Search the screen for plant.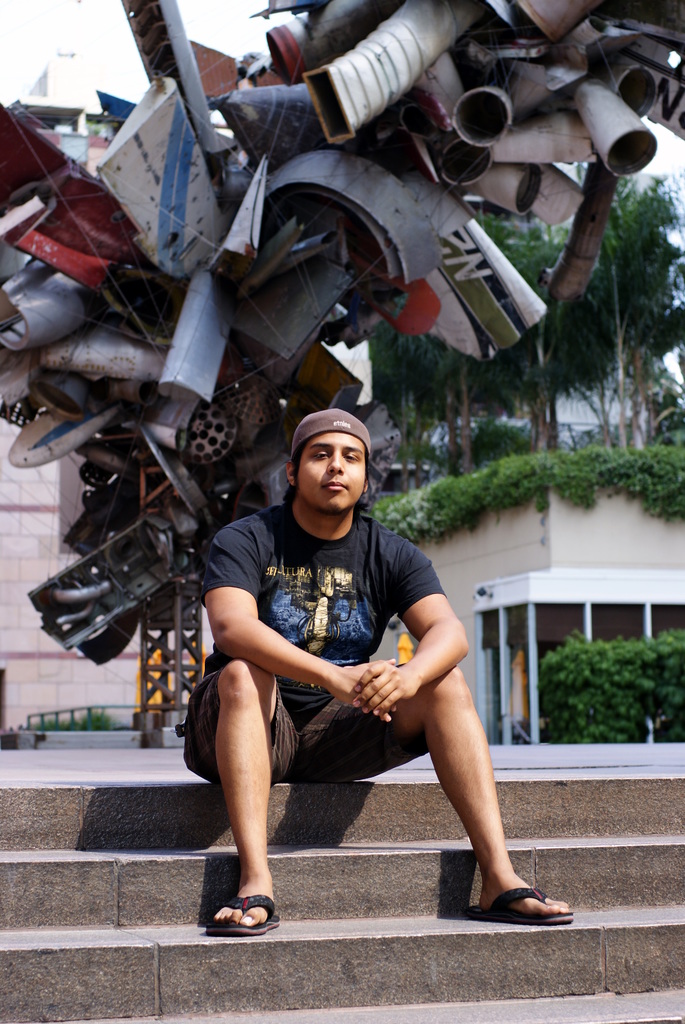
Found at 653:624:684:746.
